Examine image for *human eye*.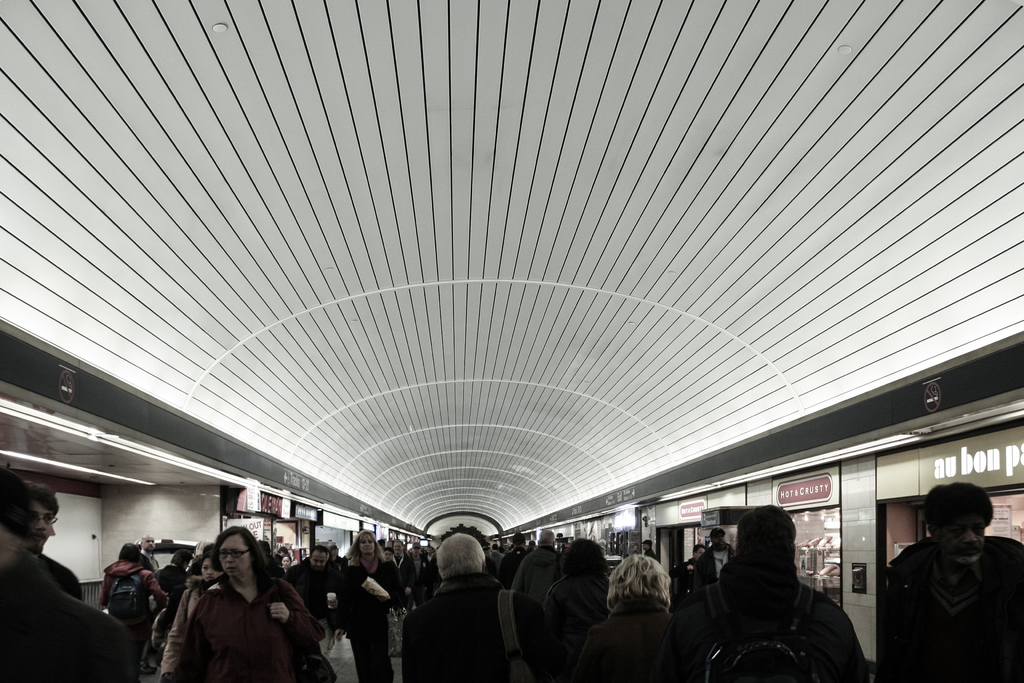
Examination result: (x1=44, y1=513, x2=54, y2=523).
